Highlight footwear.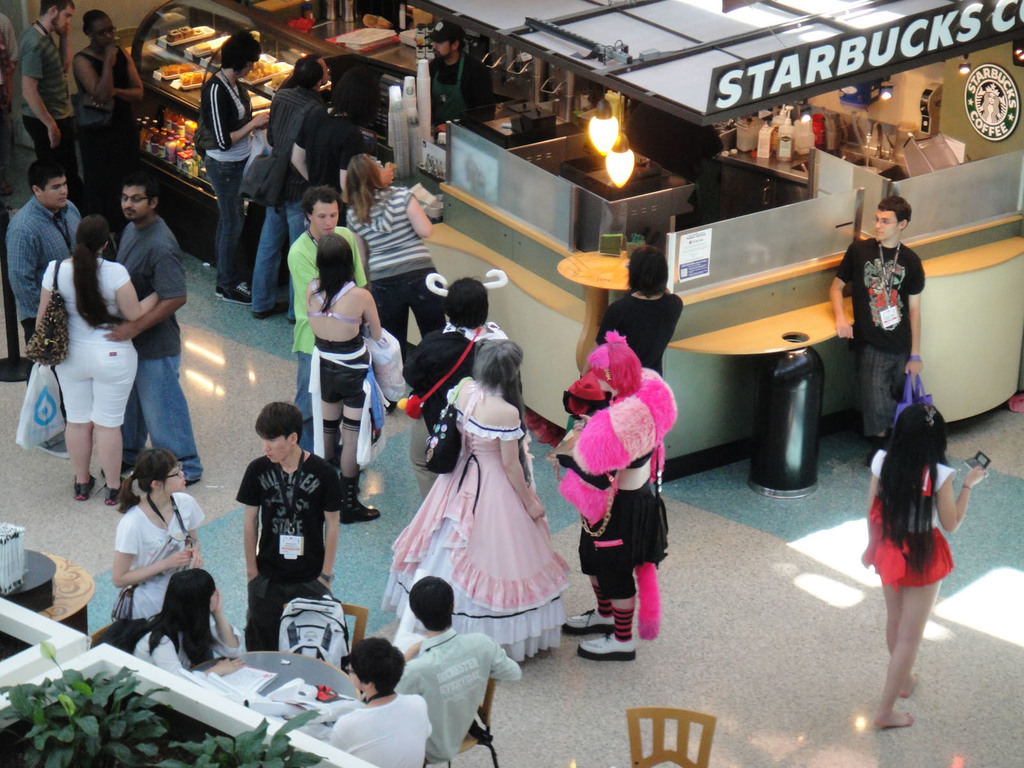
Highlighted region: locate(861, 438, 880, 471).
